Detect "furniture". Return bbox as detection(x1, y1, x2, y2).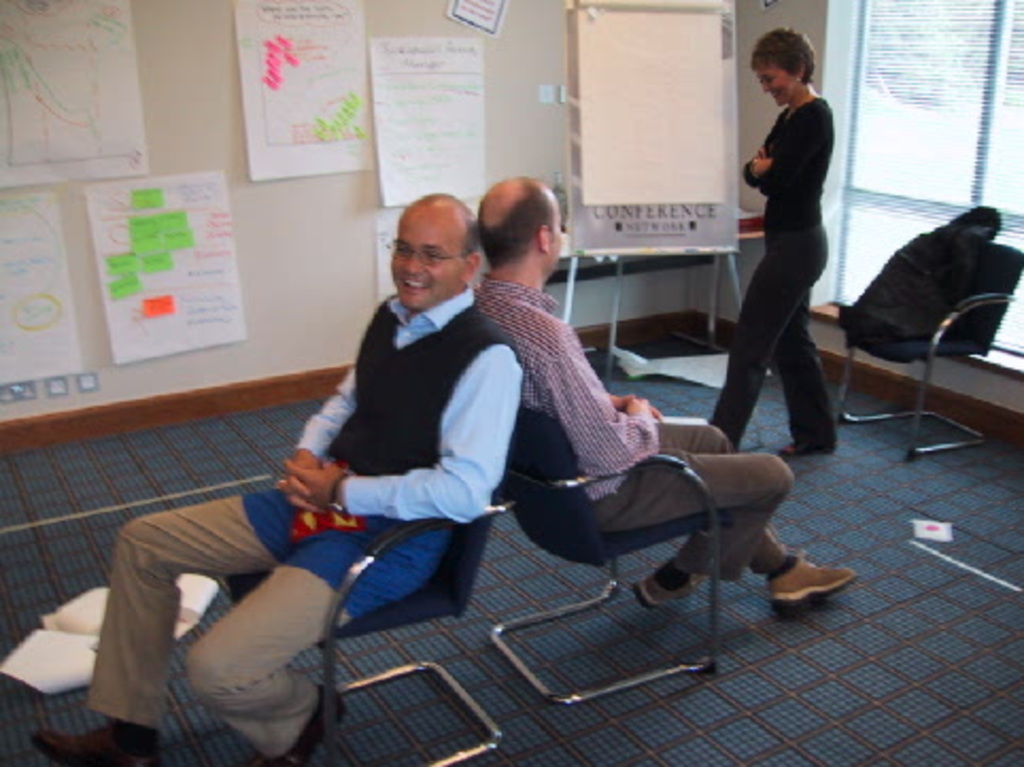
detection(491, 416, 724, 712).
